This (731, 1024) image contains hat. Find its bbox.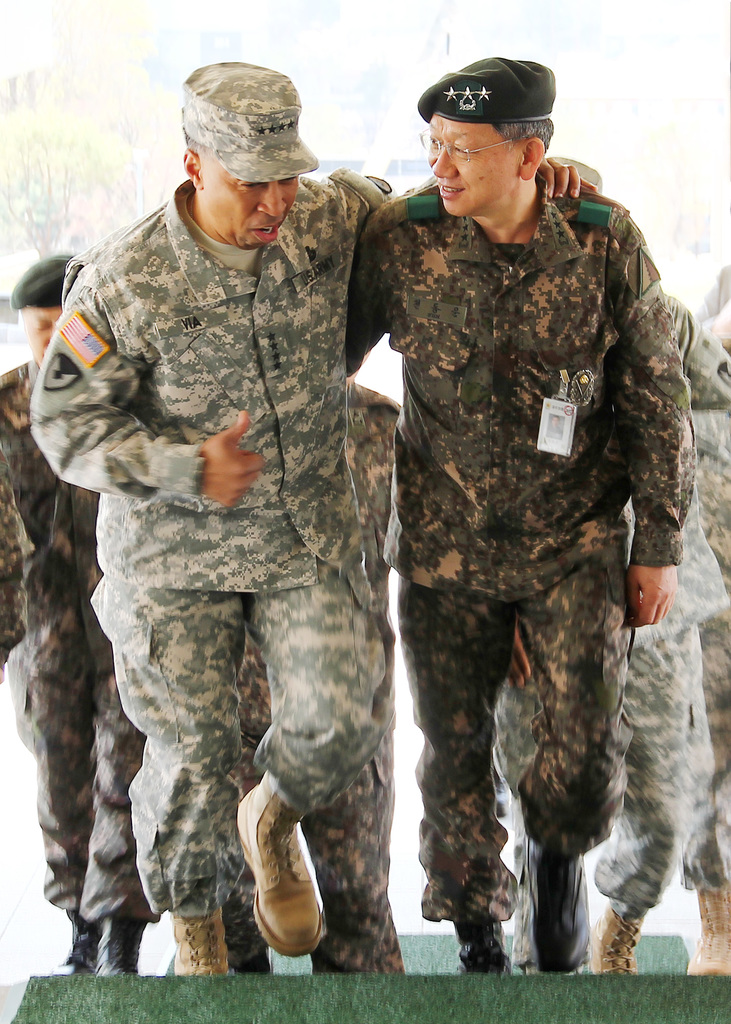
{"x1": 183, "y1": 56, "x2": 319, "y2": 184}.
